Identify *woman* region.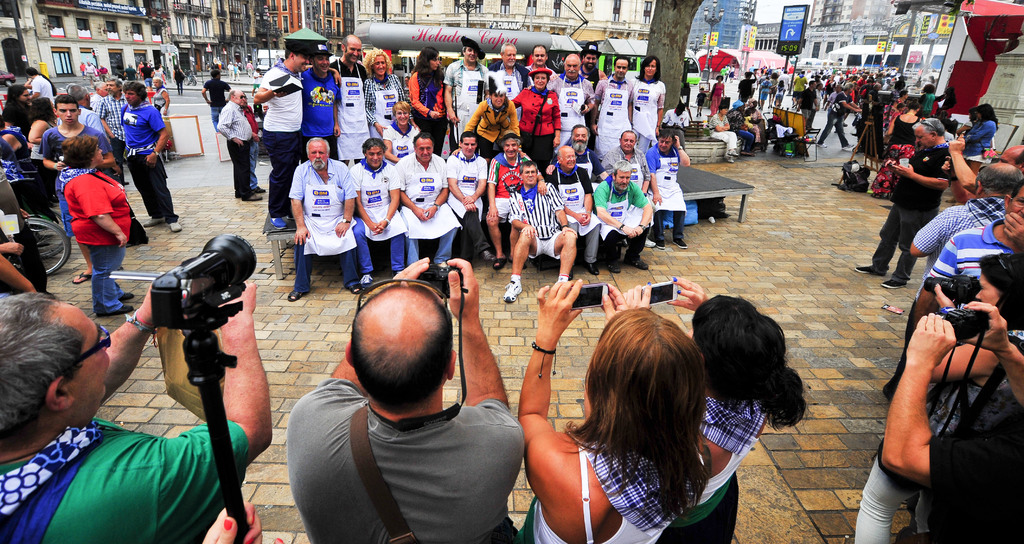
Region: Rect(964, 104, 998, 171).
